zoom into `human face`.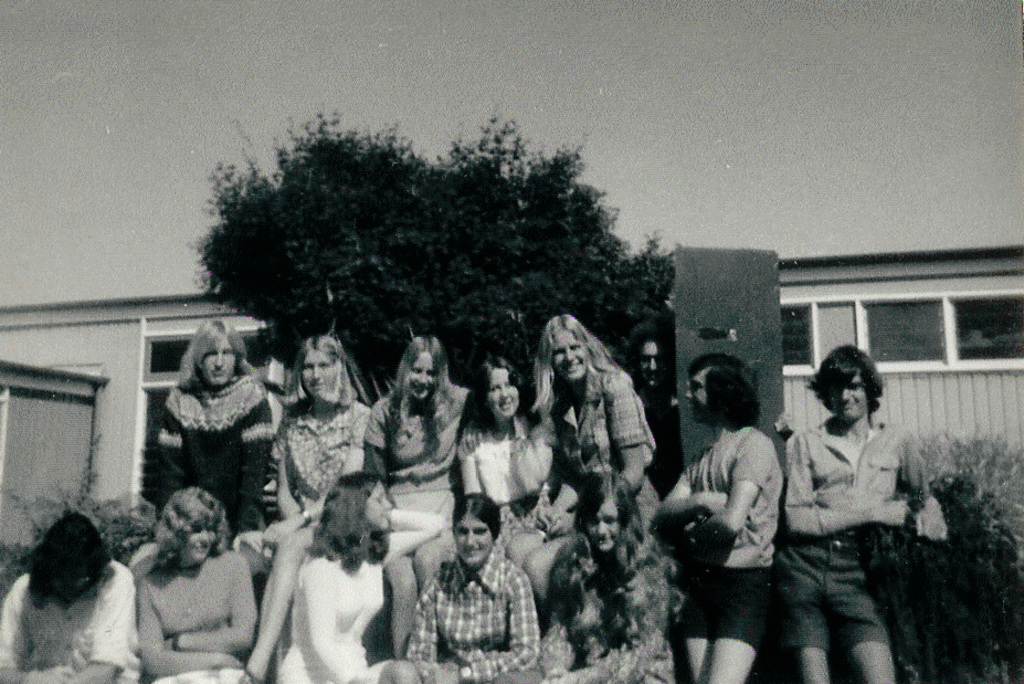
Zoom target: [587,496,622,548].
